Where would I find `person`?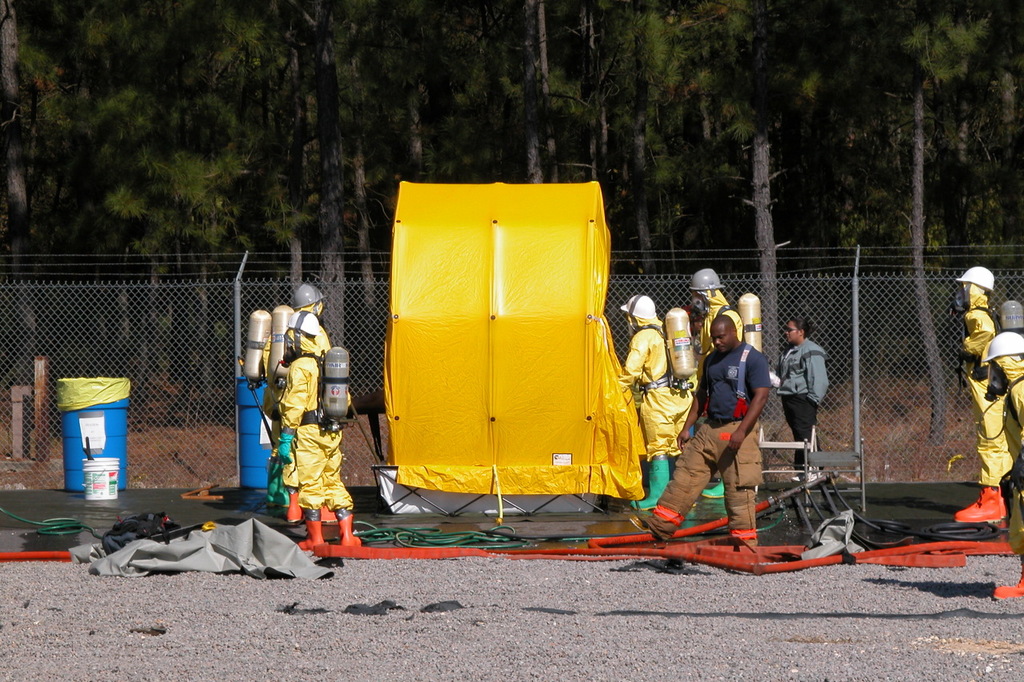
At bbox=(990, 333, 1023, 599).
